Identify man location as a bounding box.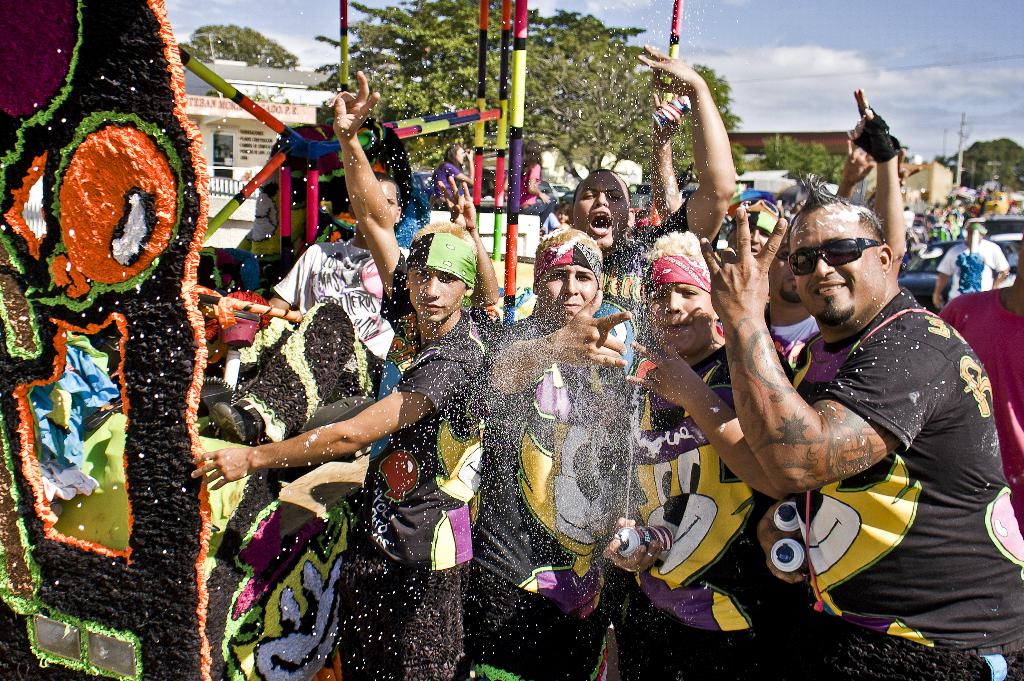
locate(191, 67, 488, 680).
